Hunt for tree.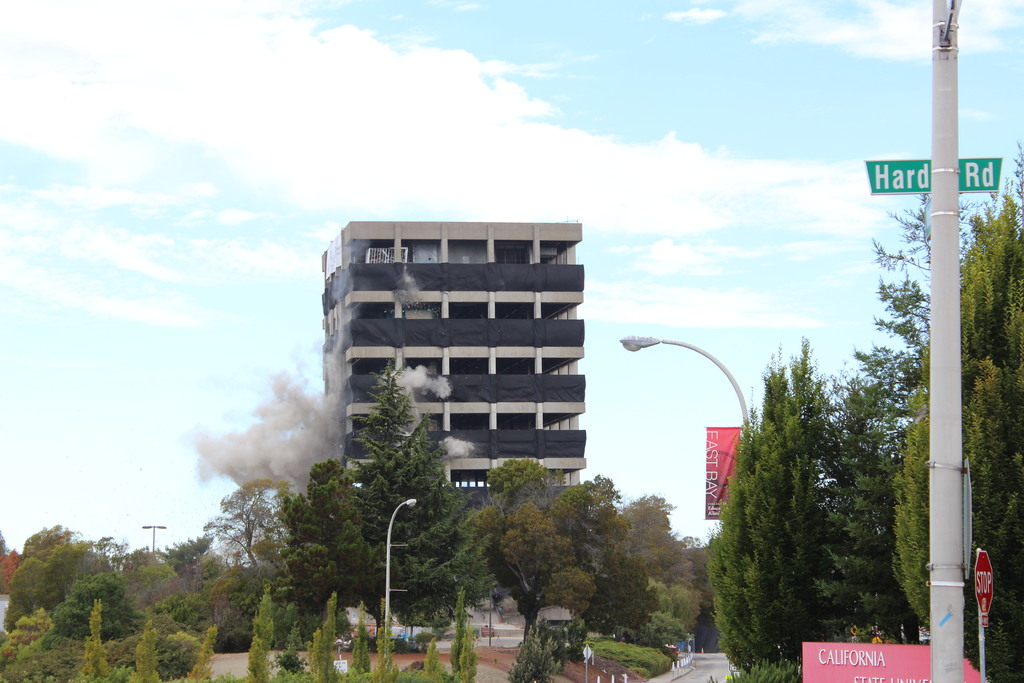
Hunted down at (left=448, top=582, right=486, bottom=682).
